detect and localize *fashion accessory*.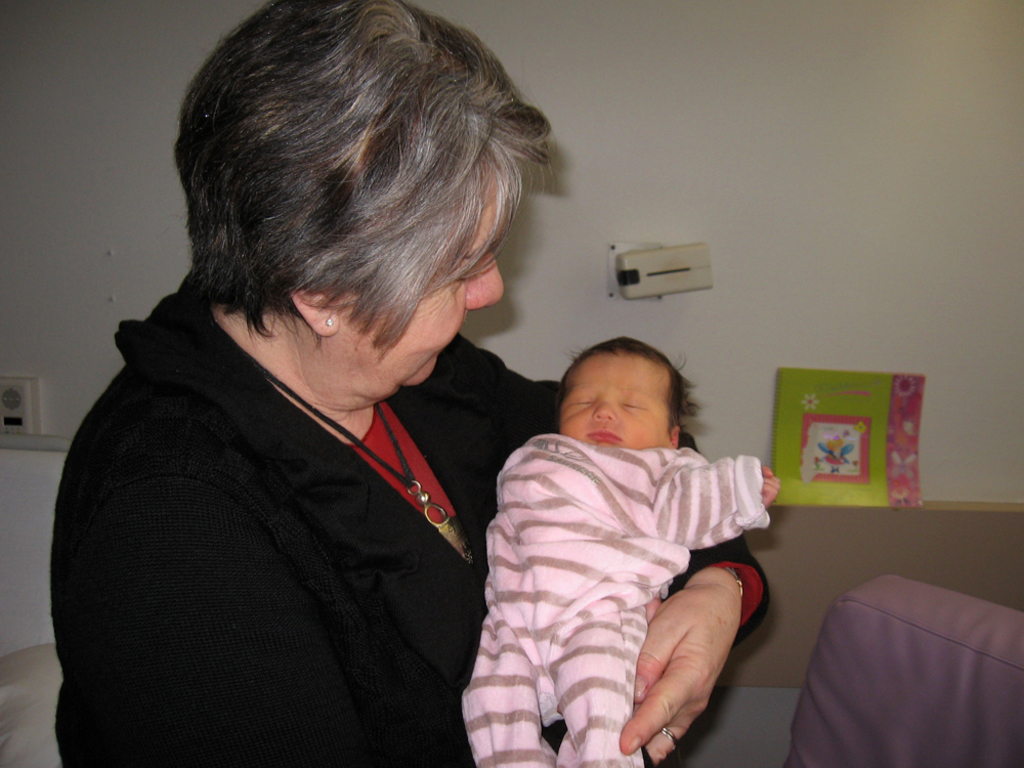
Localized at 318/318/332/328.
